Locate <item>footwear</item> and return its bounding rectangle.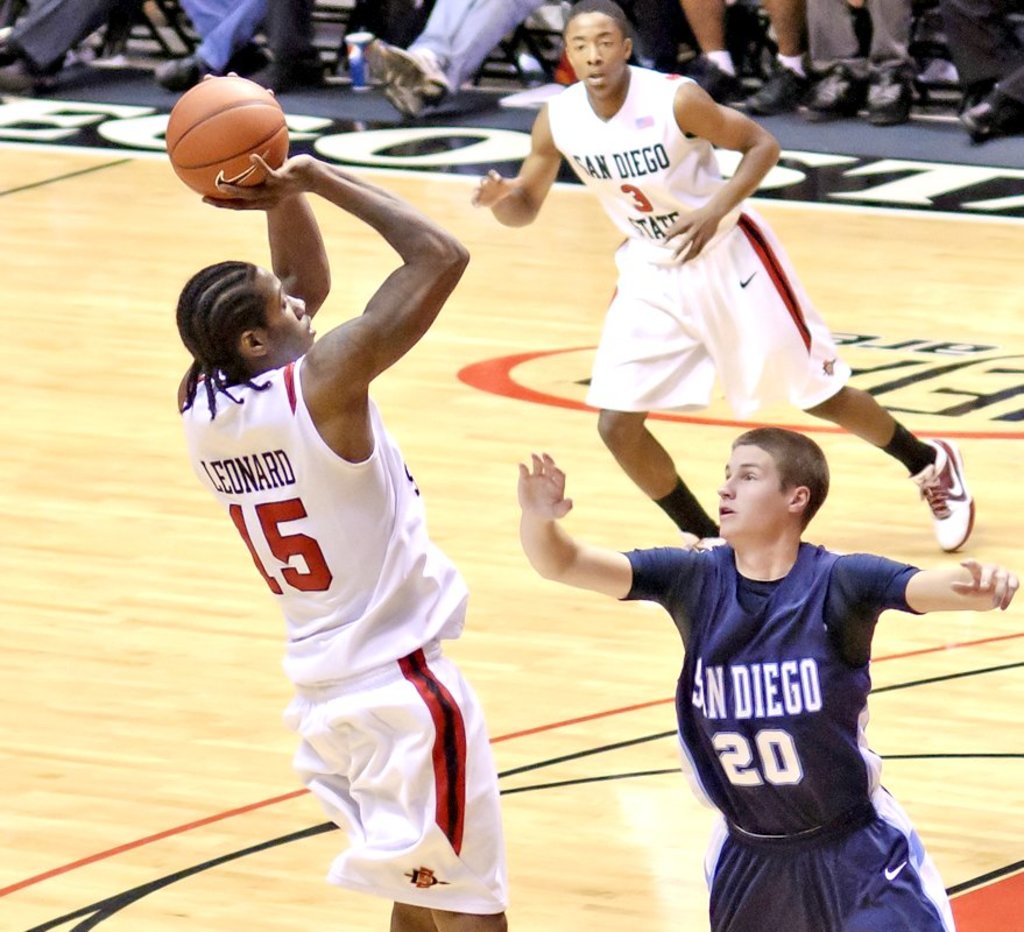
x1=916, y1=442, x2=995, y2=556.
